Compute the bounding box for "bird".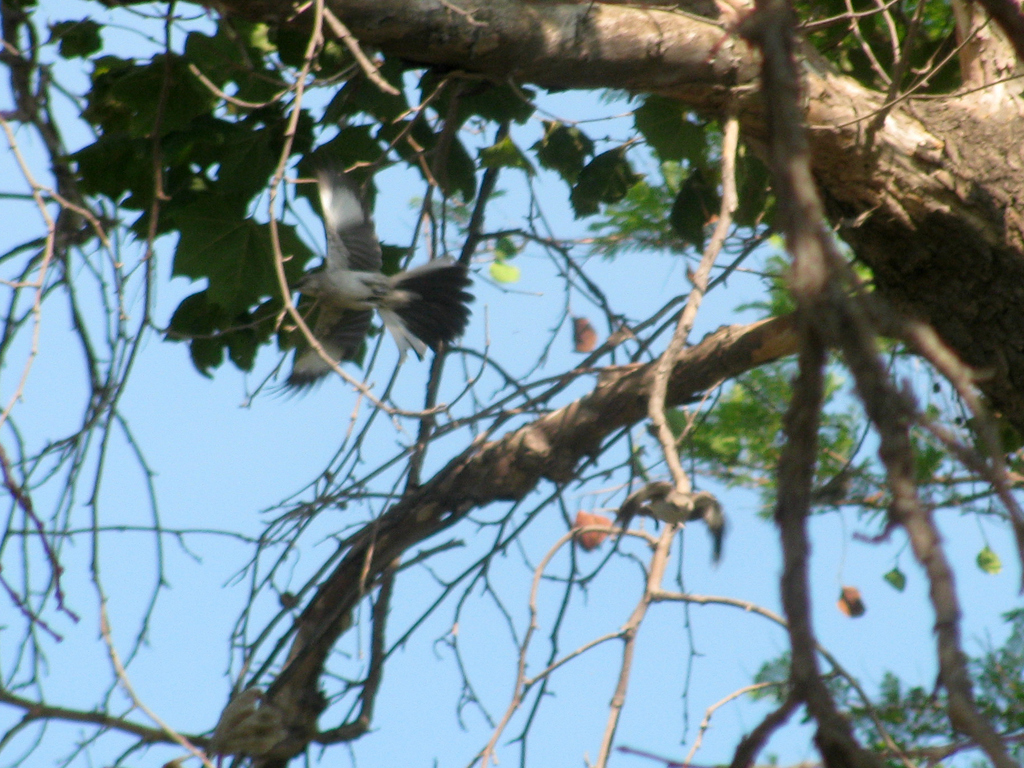
[273,118,490,409].
